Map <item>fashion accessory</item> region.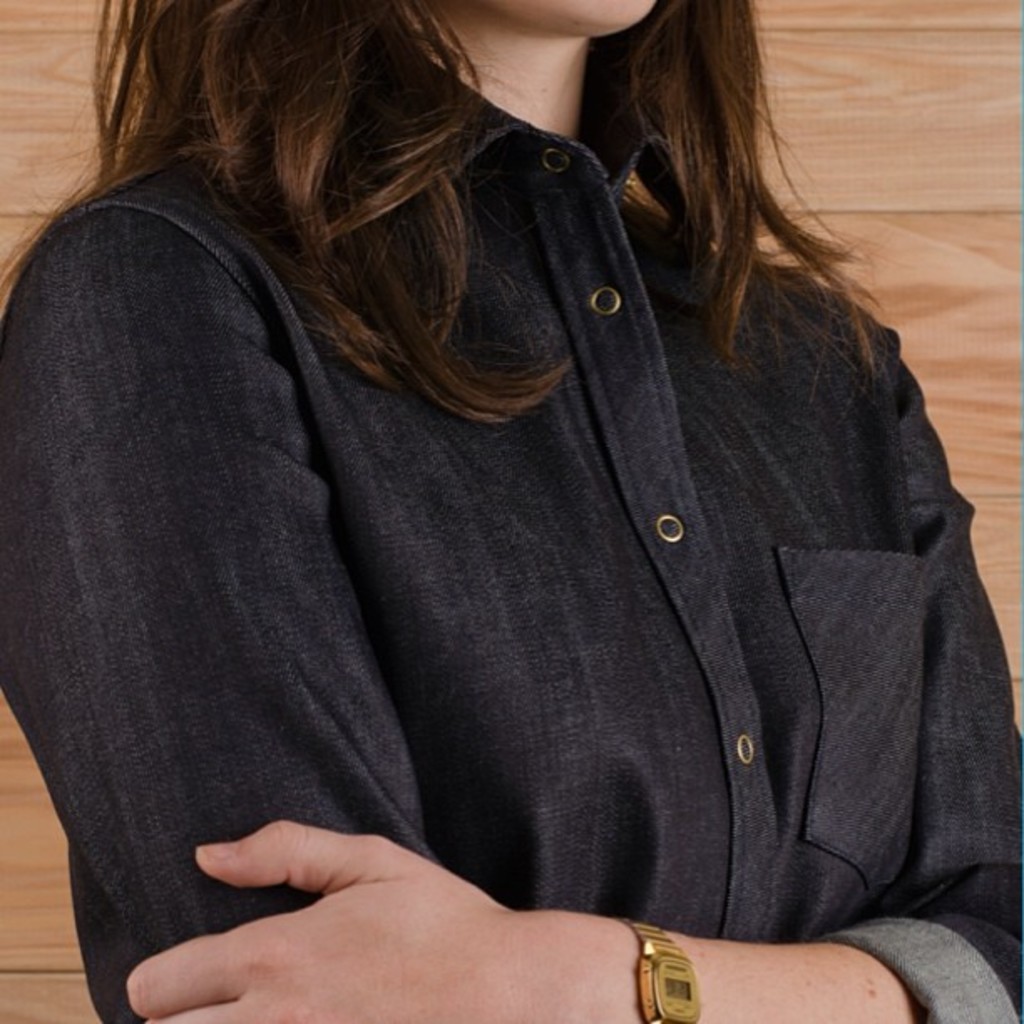
Mapped to [left=622, top=914, right=701, bottom=1022].
